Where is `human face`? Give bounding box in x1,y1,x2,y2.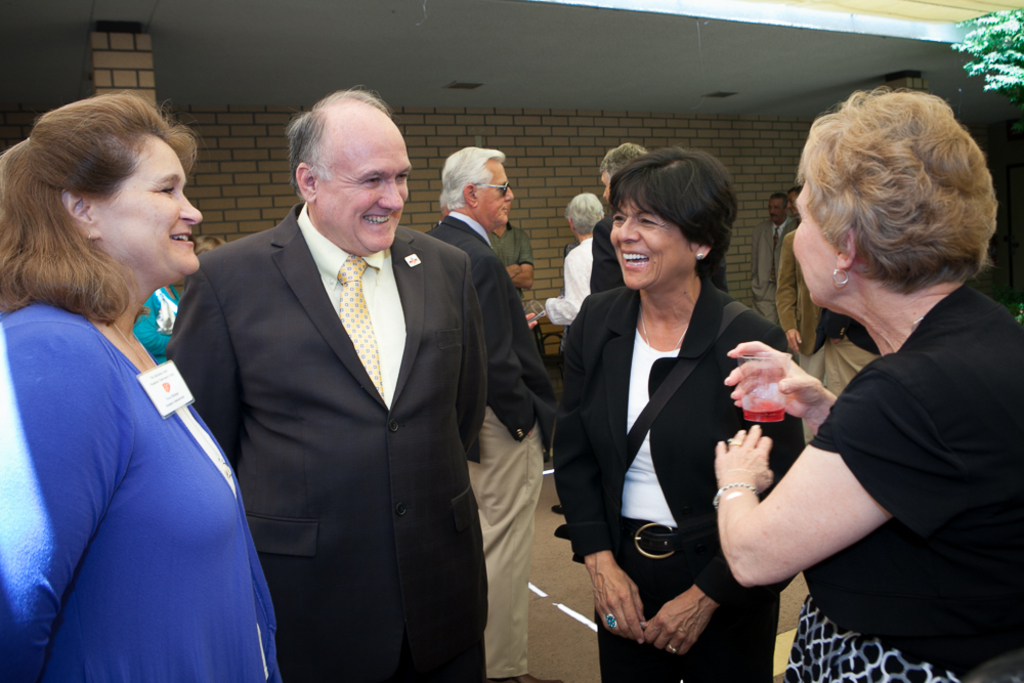
482,157,514,228.
